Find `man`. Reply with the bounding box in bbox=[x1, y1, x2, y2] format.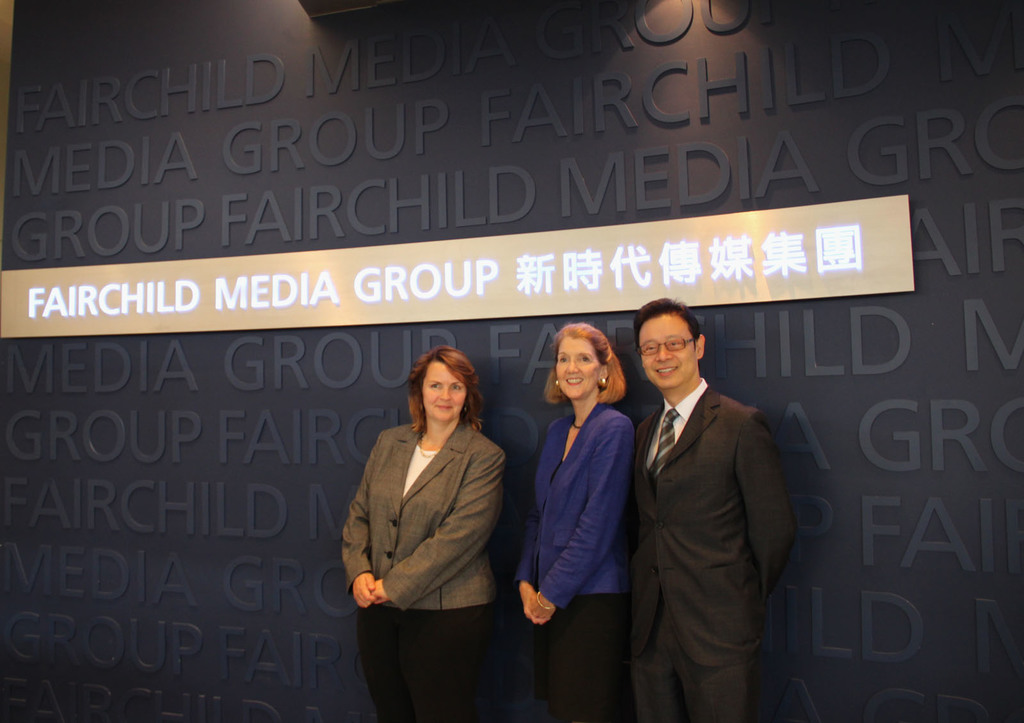
bbox=[609, 280, 799, 715].
